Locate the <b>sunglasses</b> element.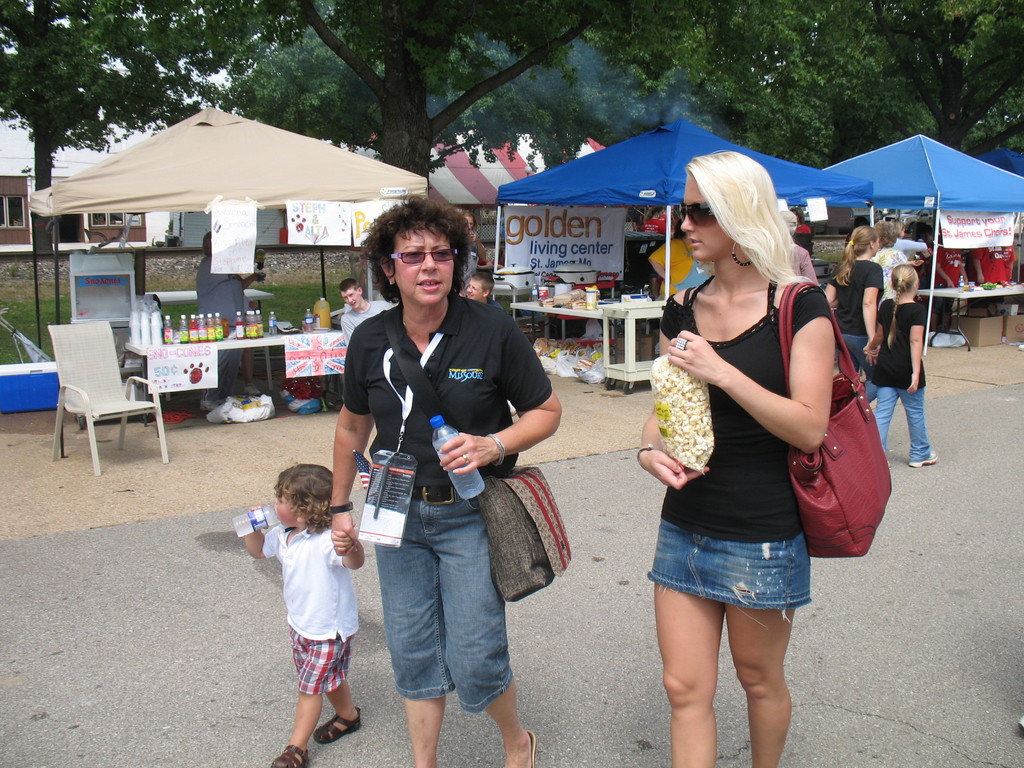
Element bbox: [386,247,459,266].
